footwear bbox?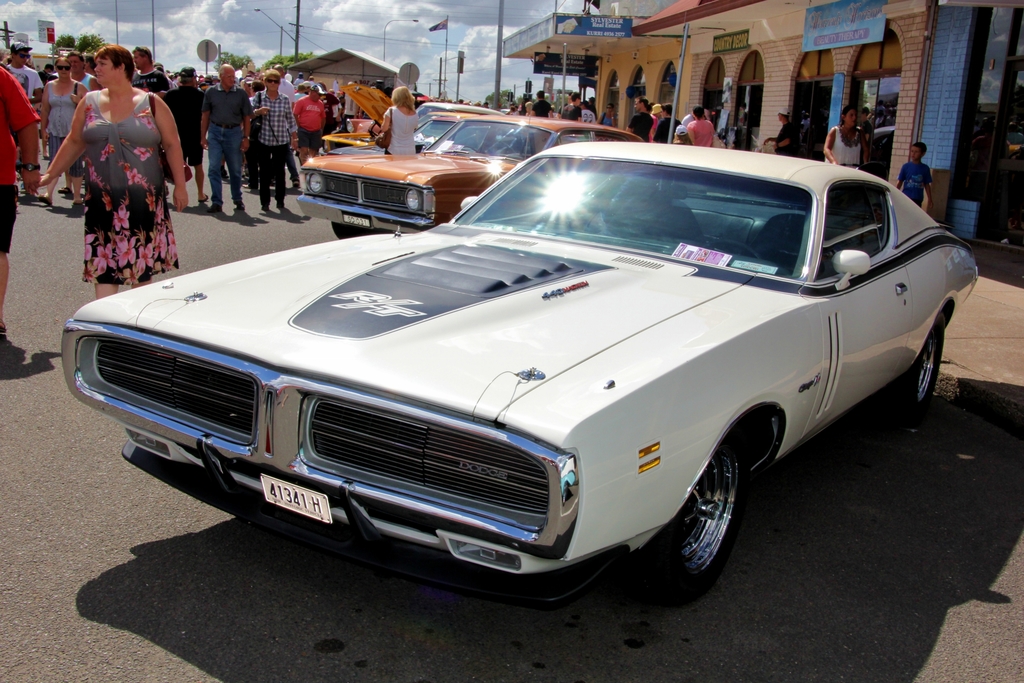
259:205:268:211
